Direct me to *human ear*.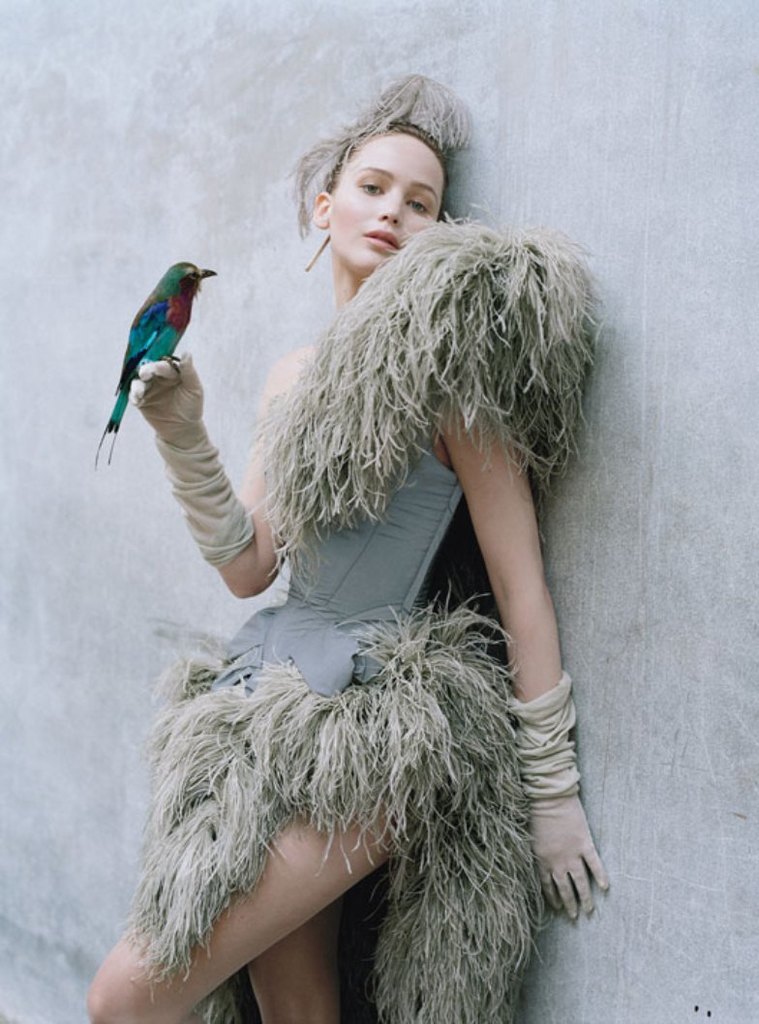
Direction: Rect(312, 194, 335, 228).
